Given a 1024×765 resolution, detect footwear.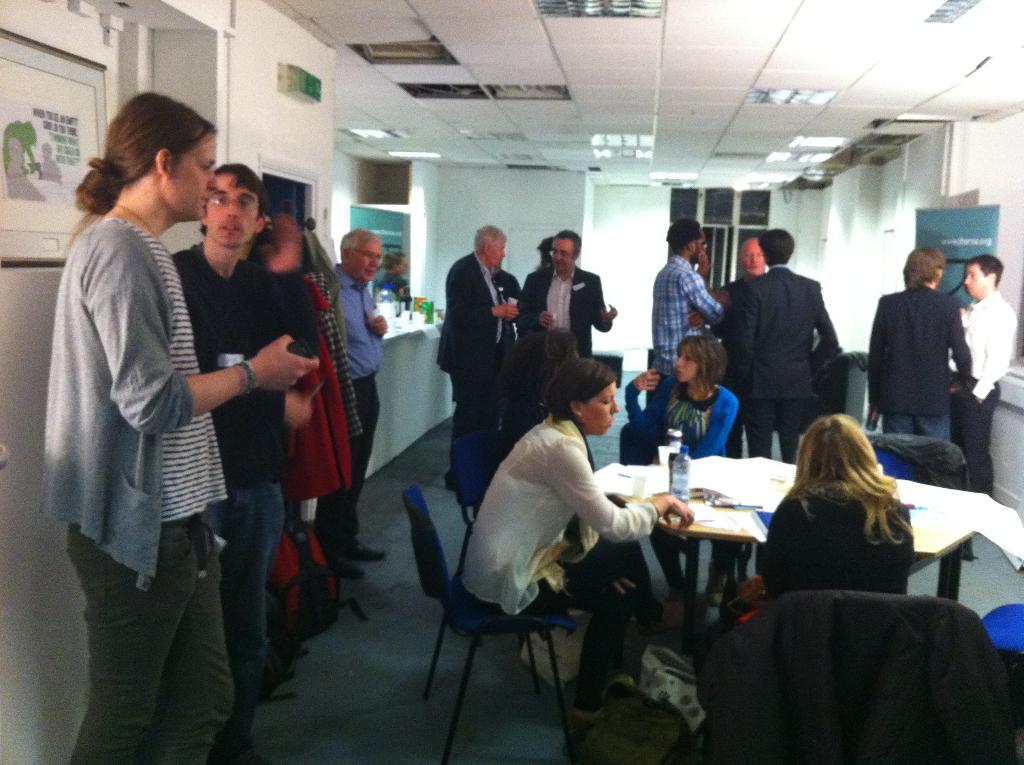
bbox(667, 578, 685, 599).
